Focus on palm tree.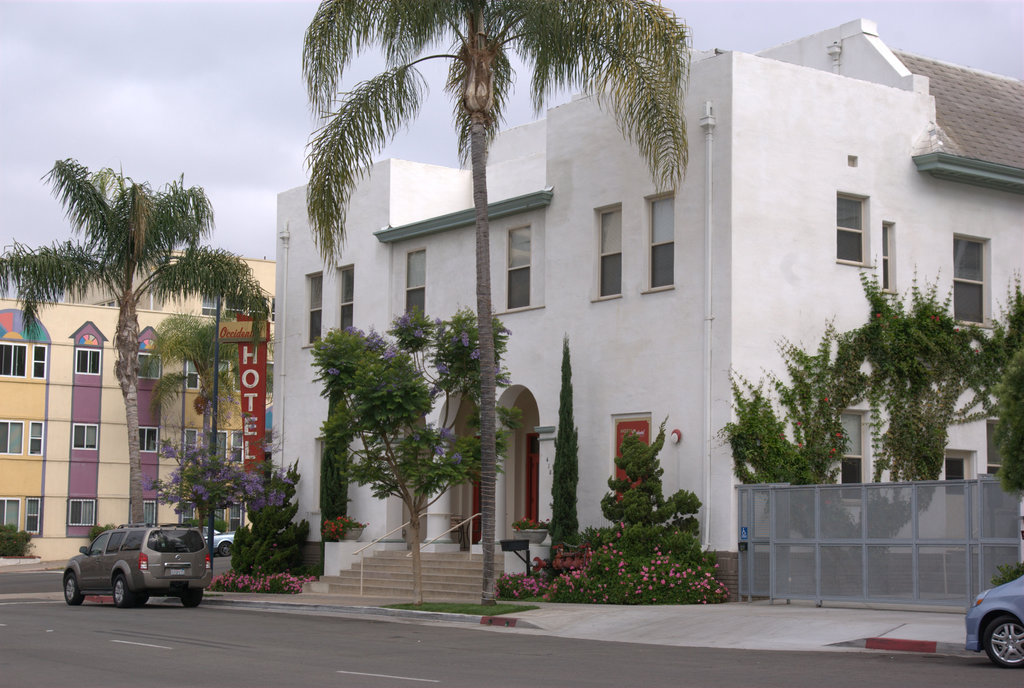
Focused at x1=300 y1=3 x2=676 y2=594.
